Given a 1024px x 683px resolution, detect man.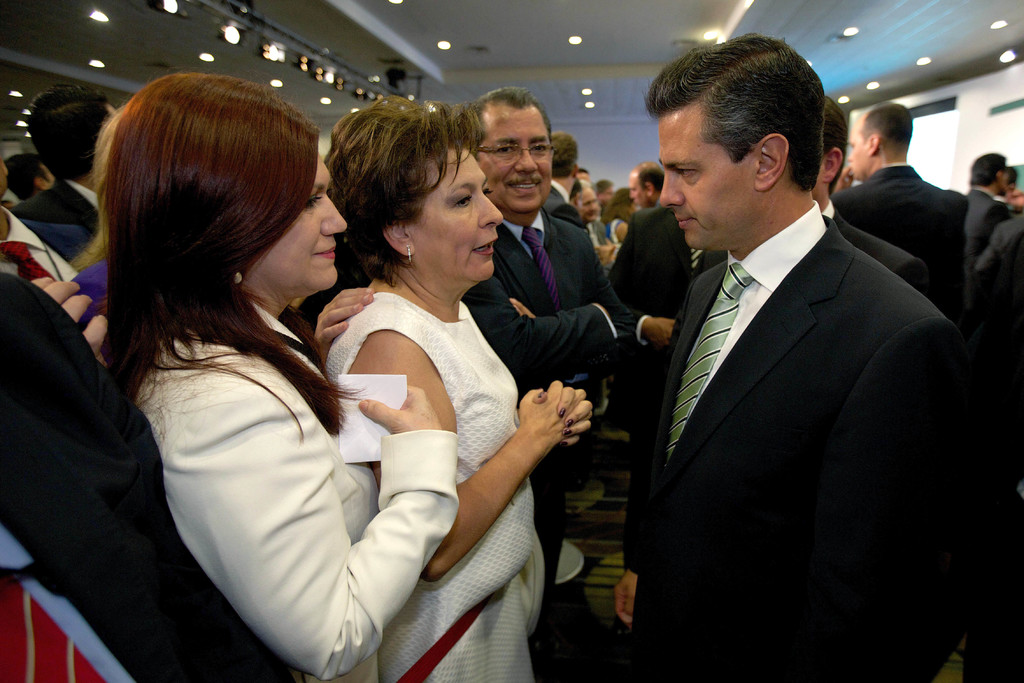
<bbox>841, 106, 978, 323</bbox>.
